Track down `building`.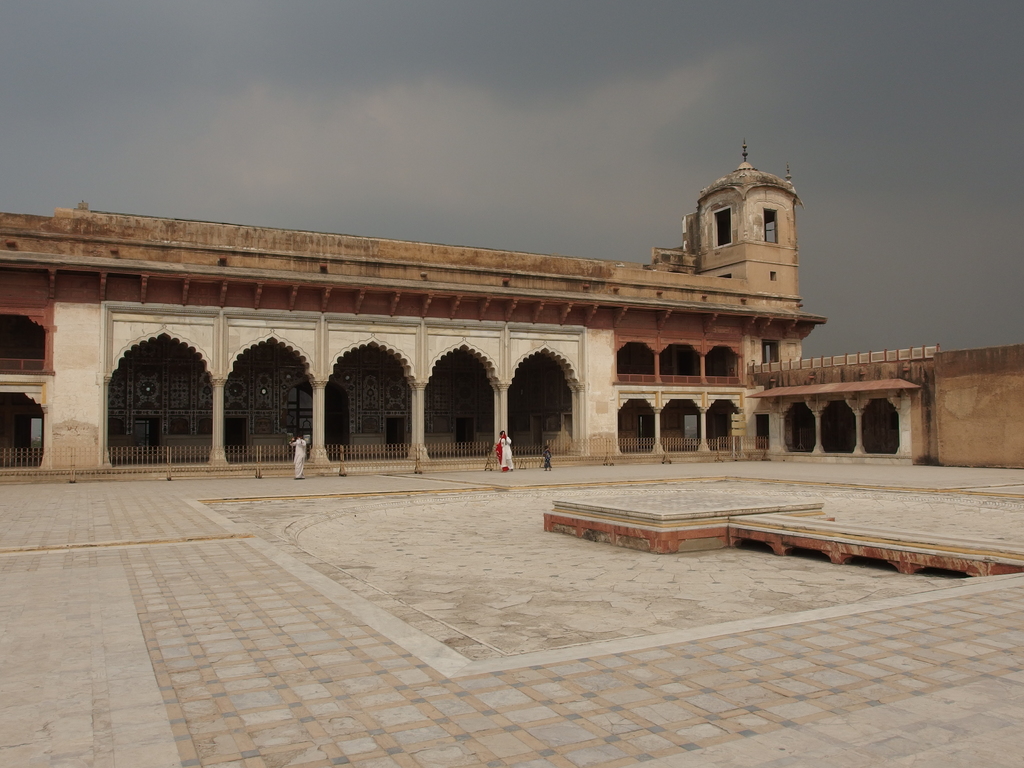
Tracked to l=0, t=131, r=1023, b=488.
